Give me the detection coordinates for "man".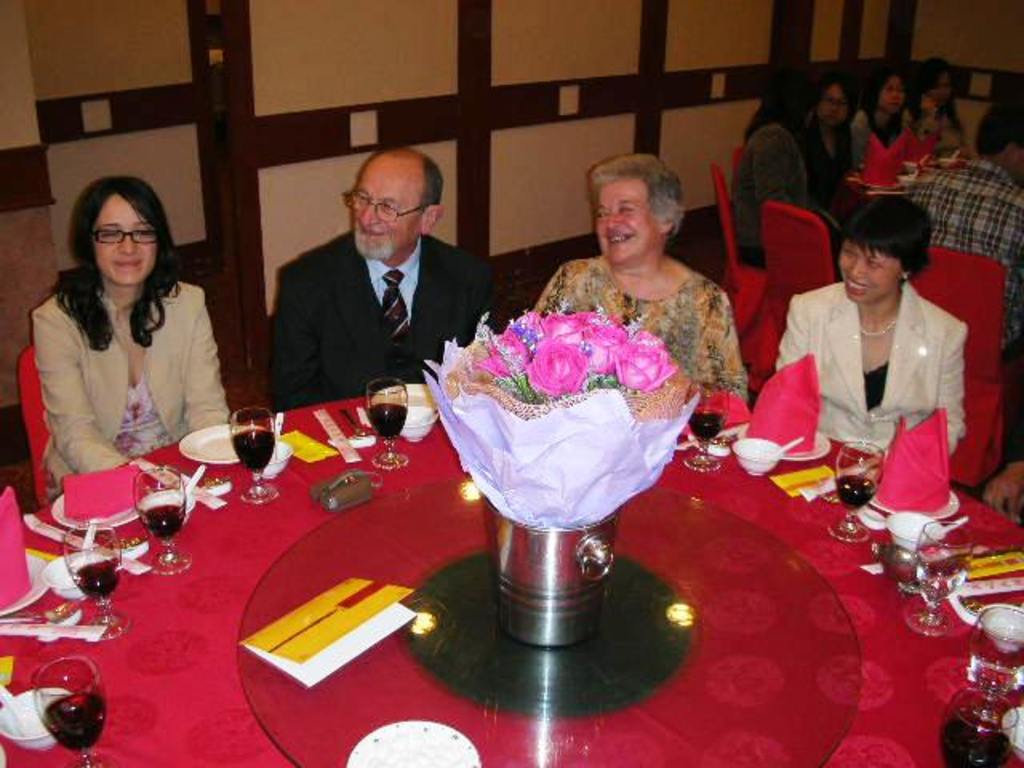
x1=272, y1=150, x2=498, y2=408.
